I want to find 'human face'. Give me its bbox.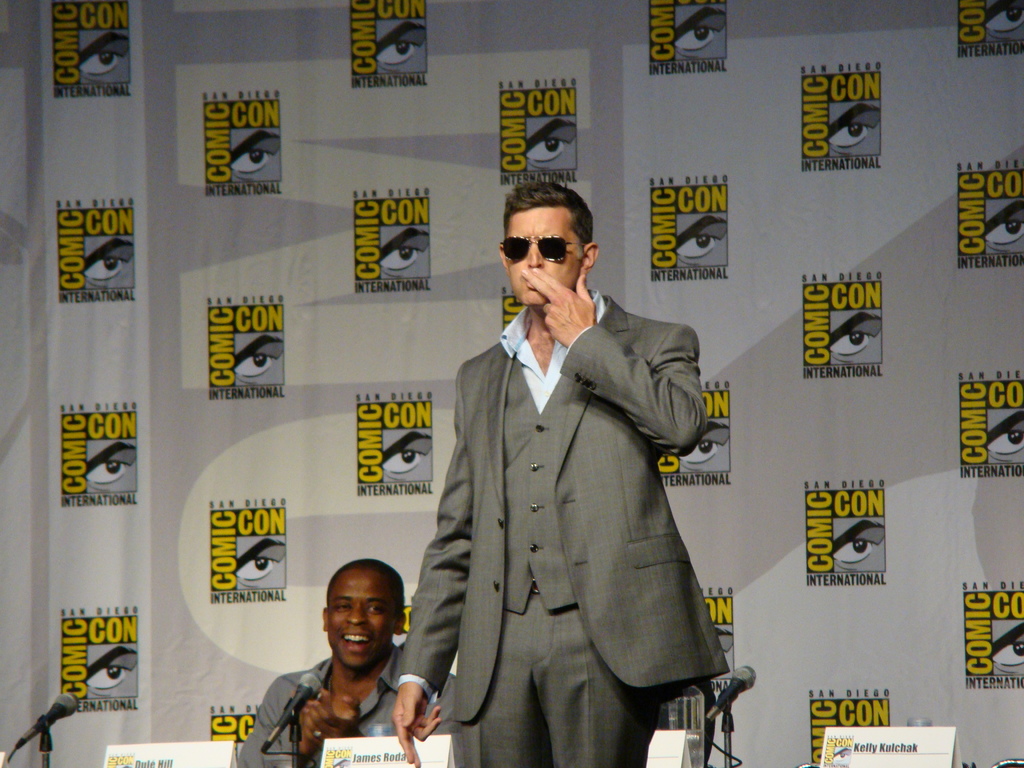
bbox(327, 565, 394, 673).
